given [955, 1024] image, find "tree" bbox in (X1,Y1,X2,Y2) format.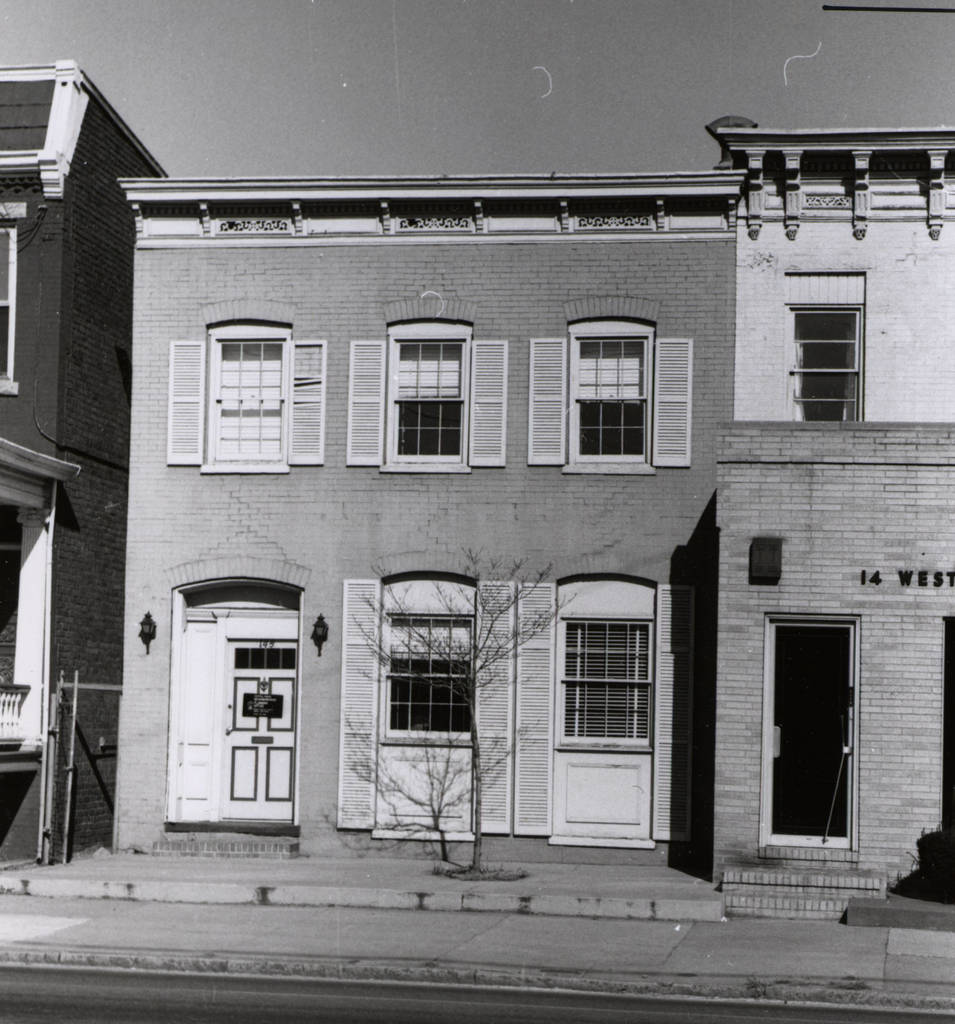
(347,537,579,882).
